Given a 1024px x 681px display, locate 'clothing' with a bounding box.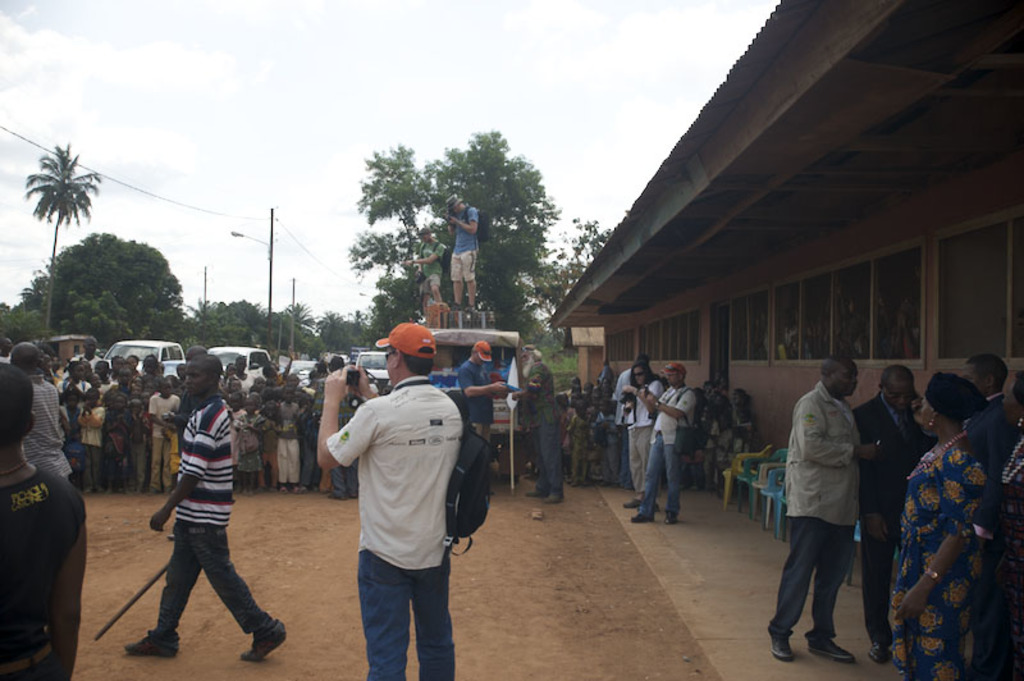
Located: BBox(136, 402, 280, 641).
